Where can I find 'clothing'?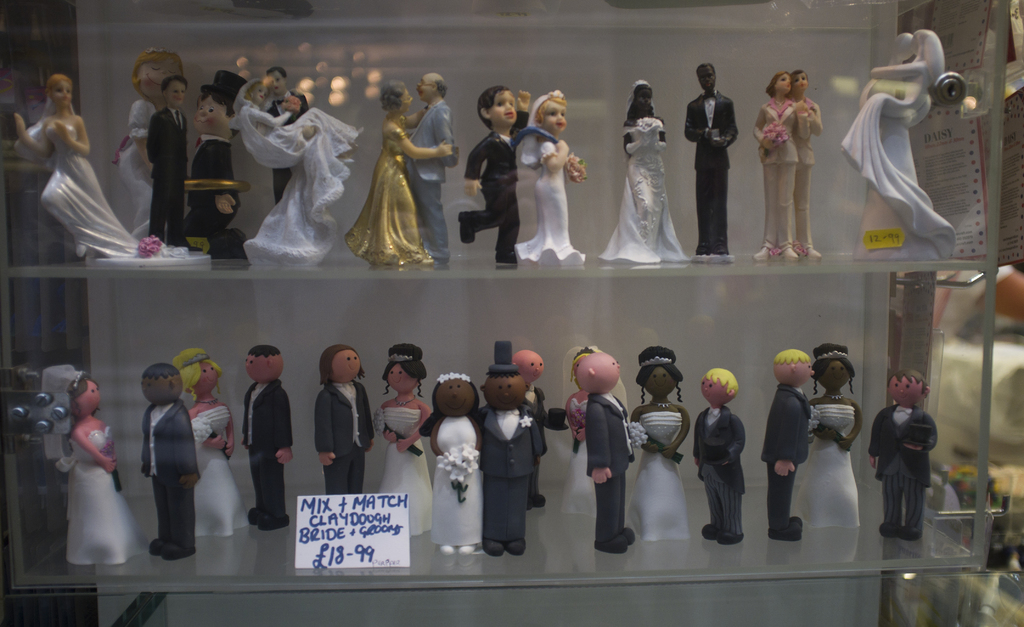
You can find it at <box>434,439,490,551</box>.
